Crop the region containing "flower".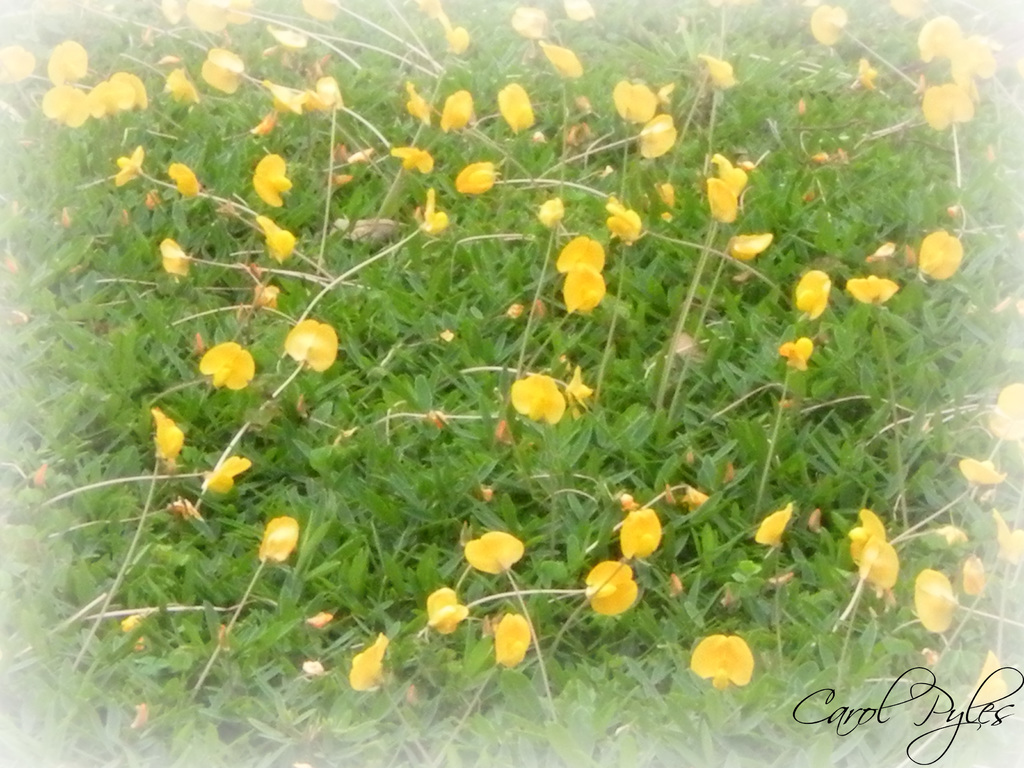
Crop region: box(550, 0, 597, 24).
